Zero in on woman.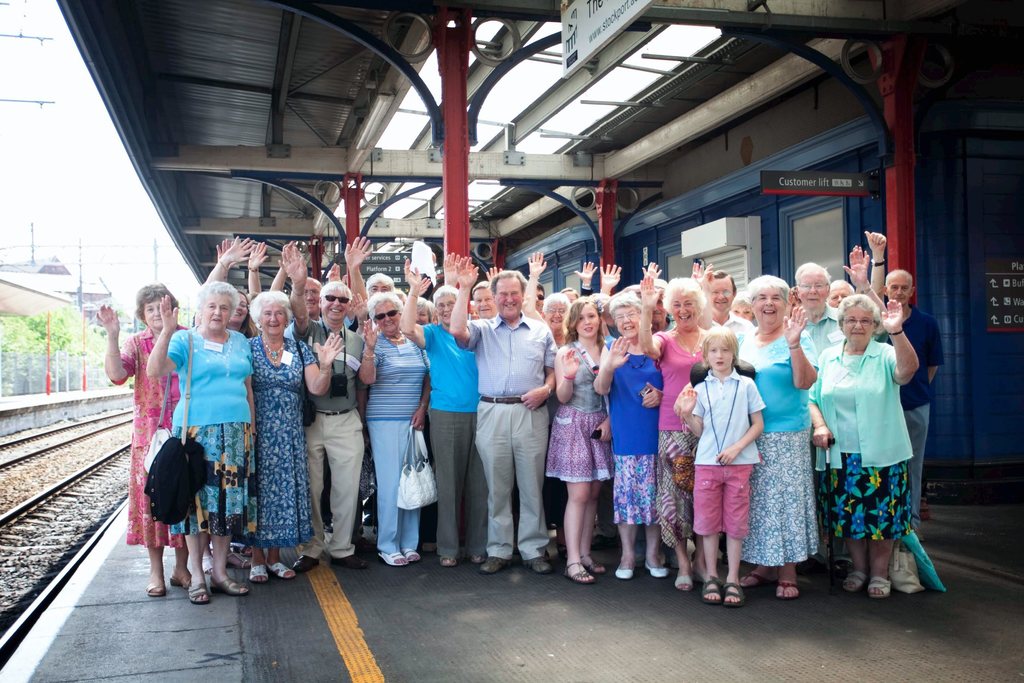
Zeroed in: rect(400, 254, 492, 573).
